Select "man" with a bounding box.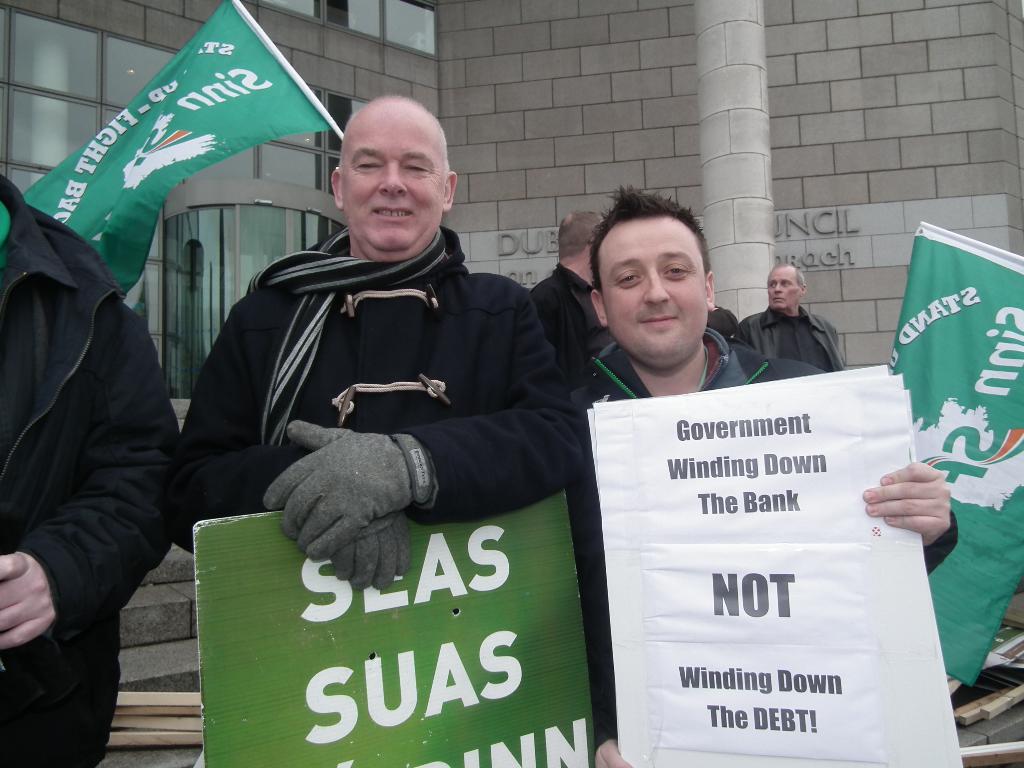
<box>185,103,600,698</box>.
